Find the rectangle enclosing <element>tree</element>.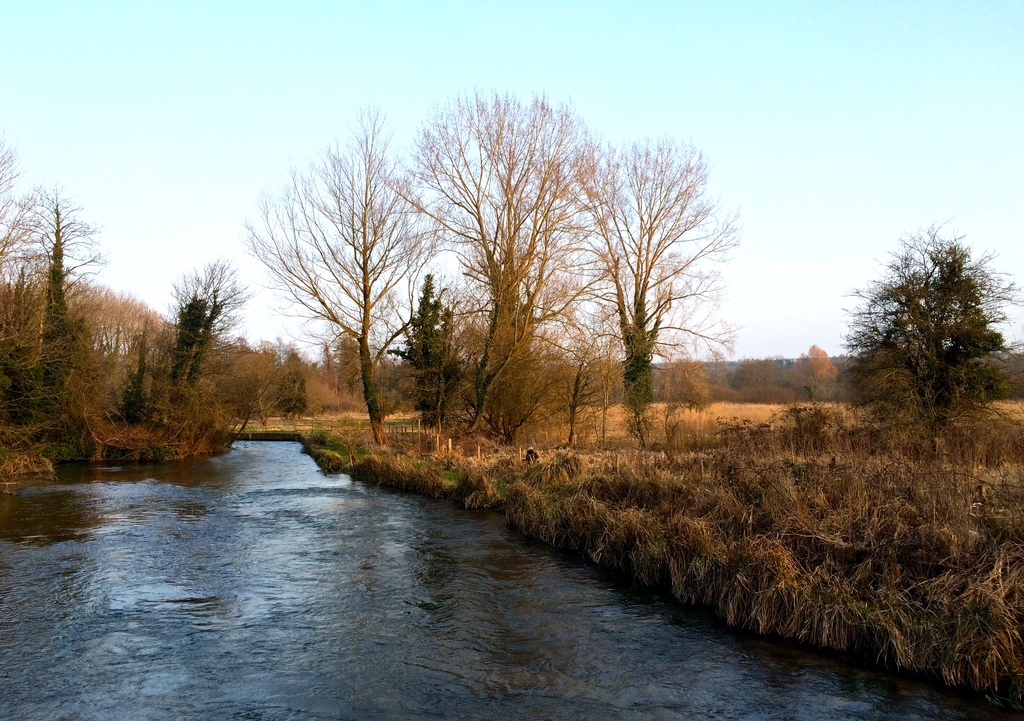
<bbox>385, 77, 614, 444</bbox>.
